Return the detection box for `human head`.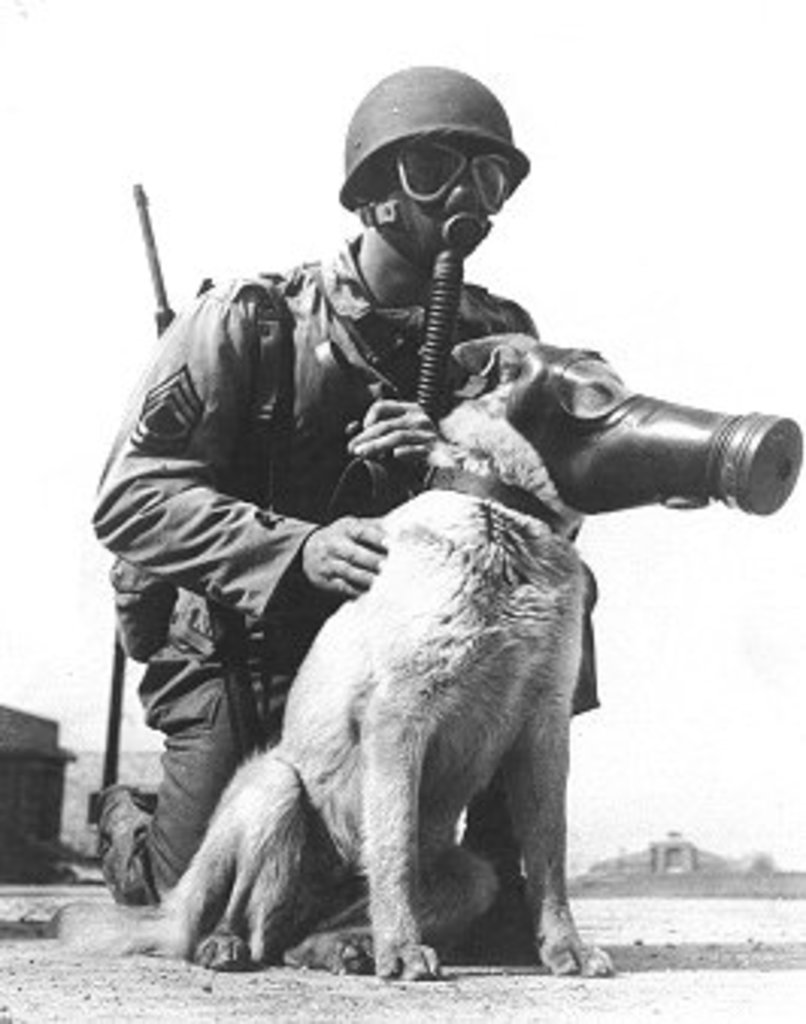
region(330, 61, 530, 279).
